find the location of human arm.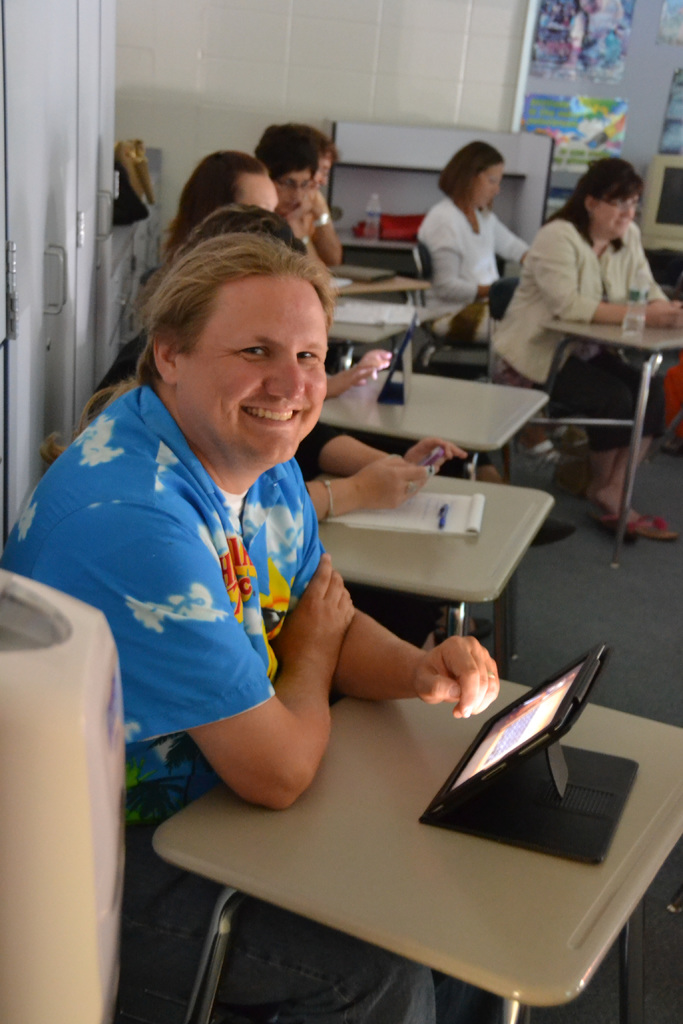
Location: [284,524,497,719].
